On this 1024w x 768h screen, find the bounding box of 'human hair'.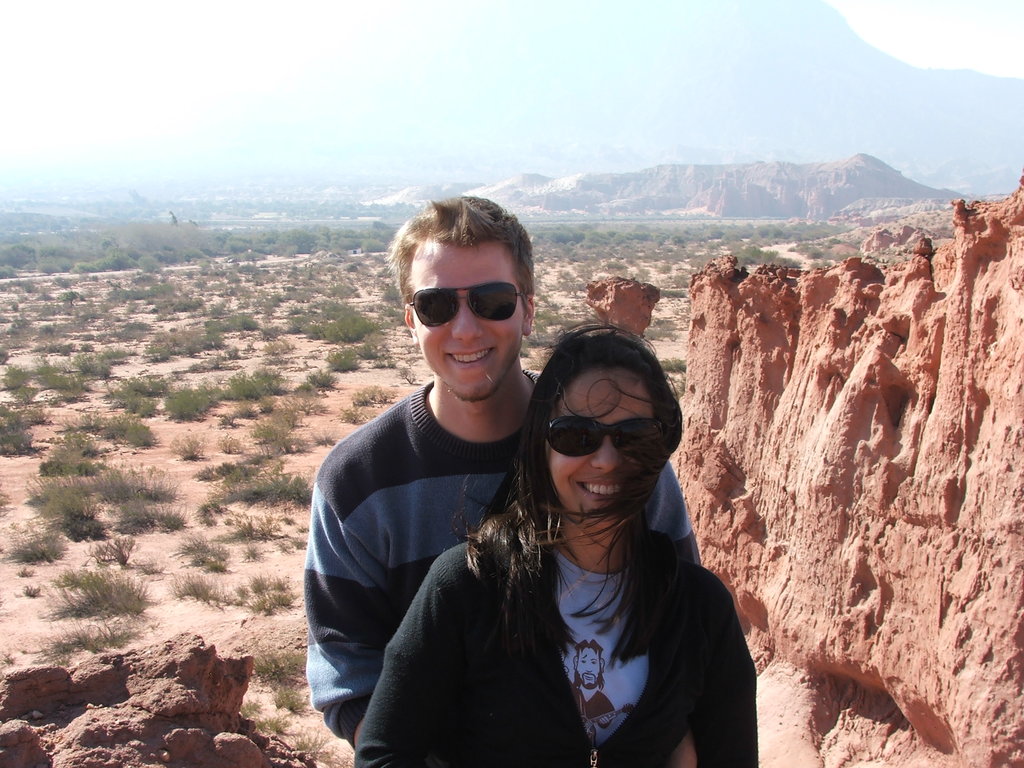
Bounding box: (387,192,541,303).
